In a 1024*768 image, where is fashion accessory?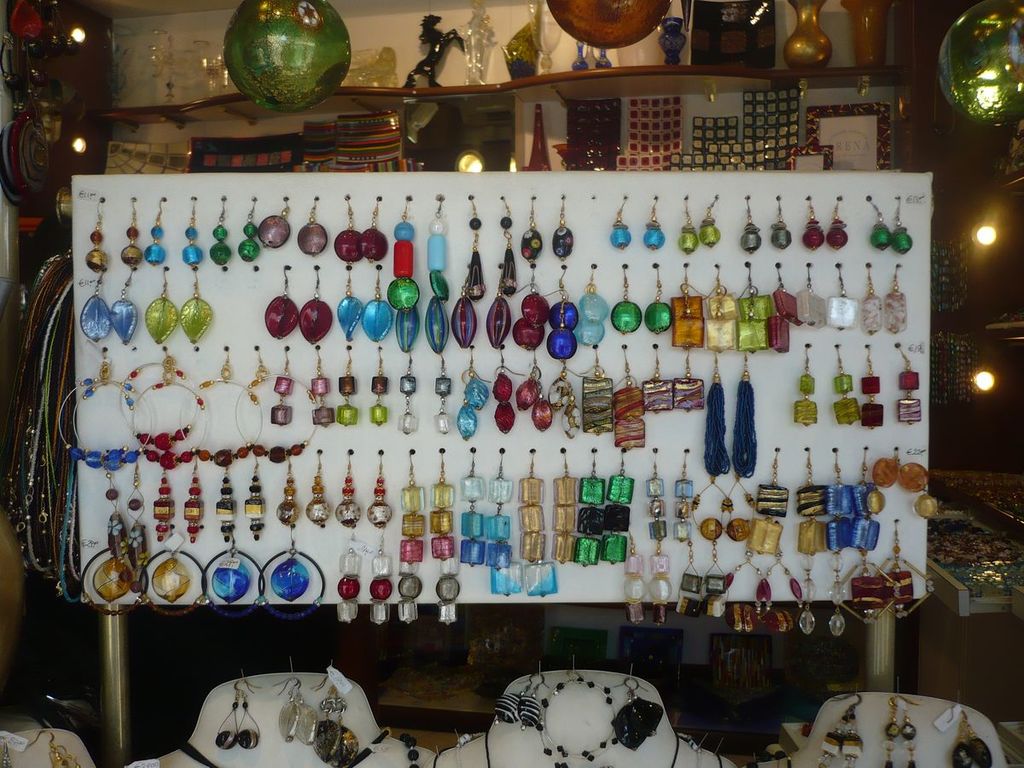
[x1=306, y1=474, x2=330, y2=528].
